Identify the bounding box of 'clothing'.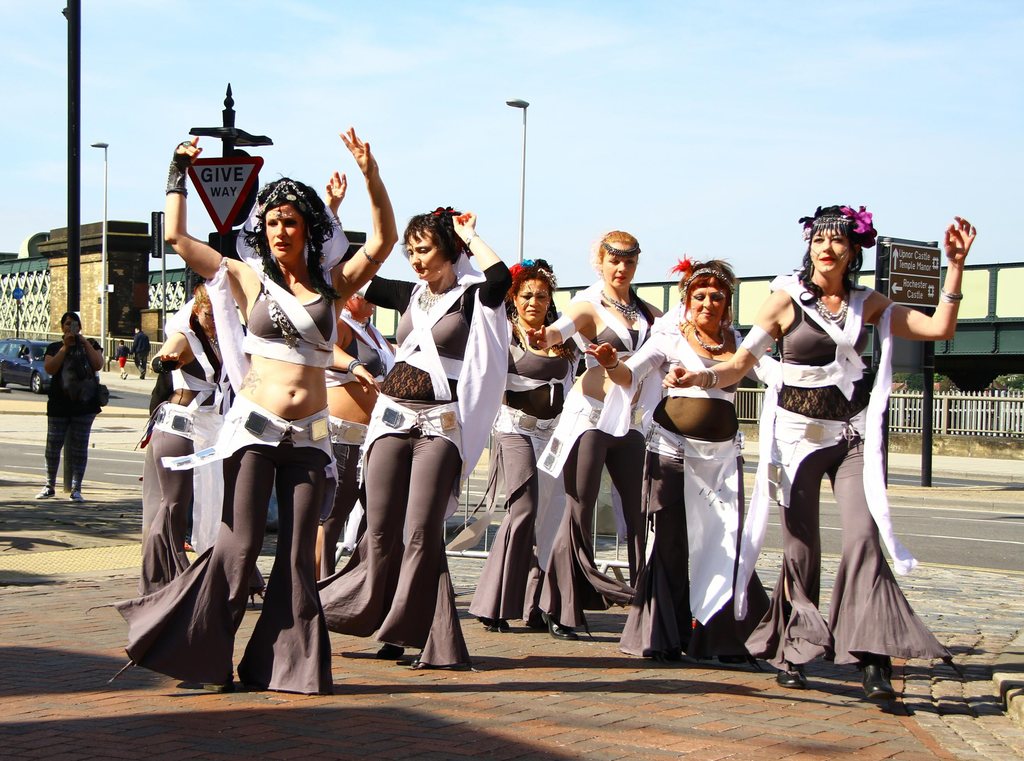
BBox(472, 333, 580, 622).
